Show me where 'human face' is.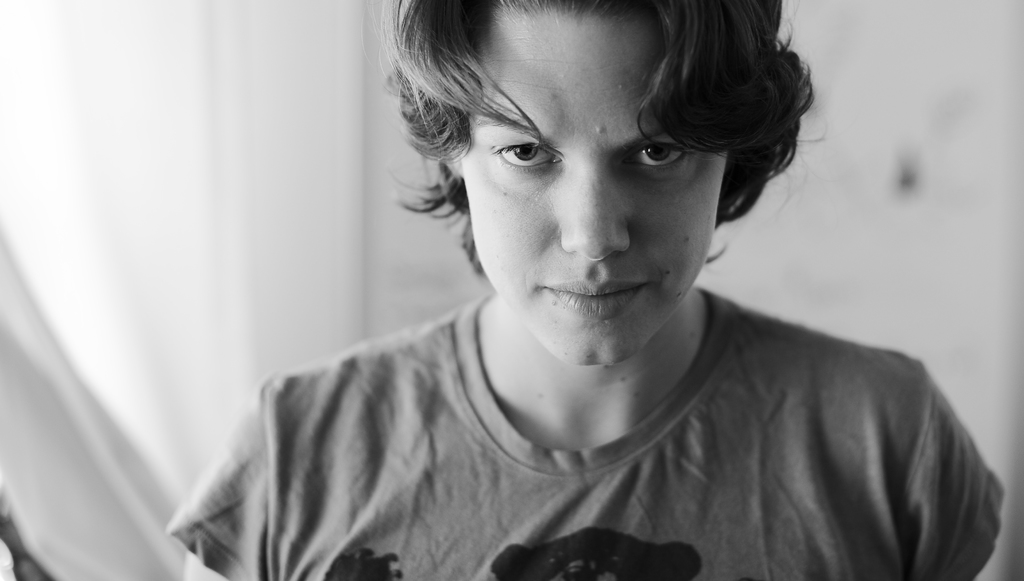
'human face' is at [left=465, top=8, right=726, bottom=365].
